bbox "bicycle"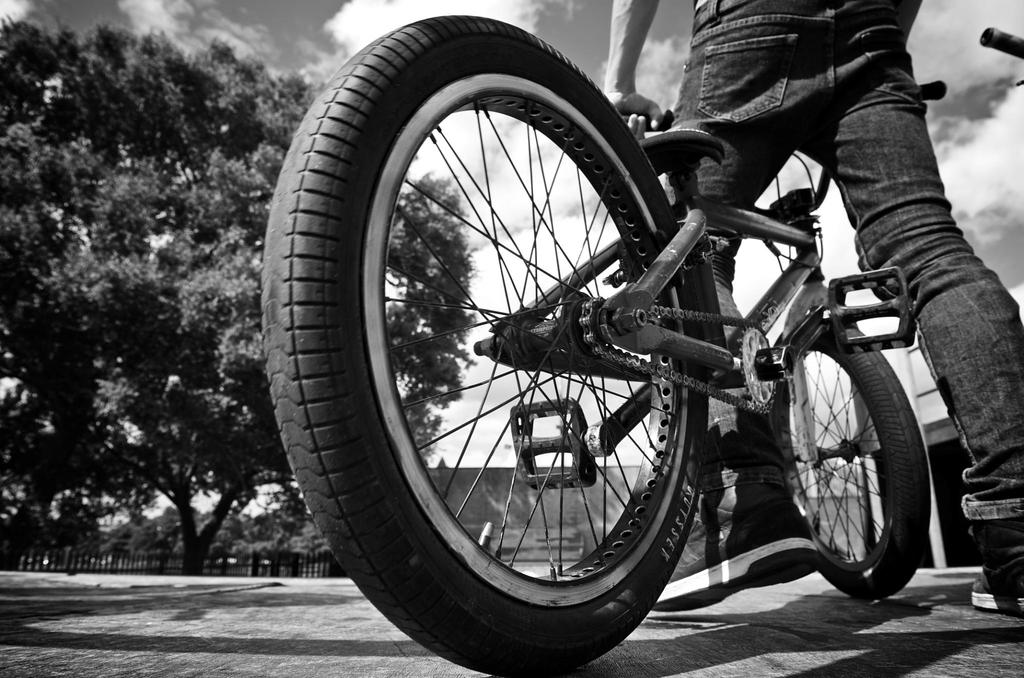
crop(224, 0, 1002, 663)
